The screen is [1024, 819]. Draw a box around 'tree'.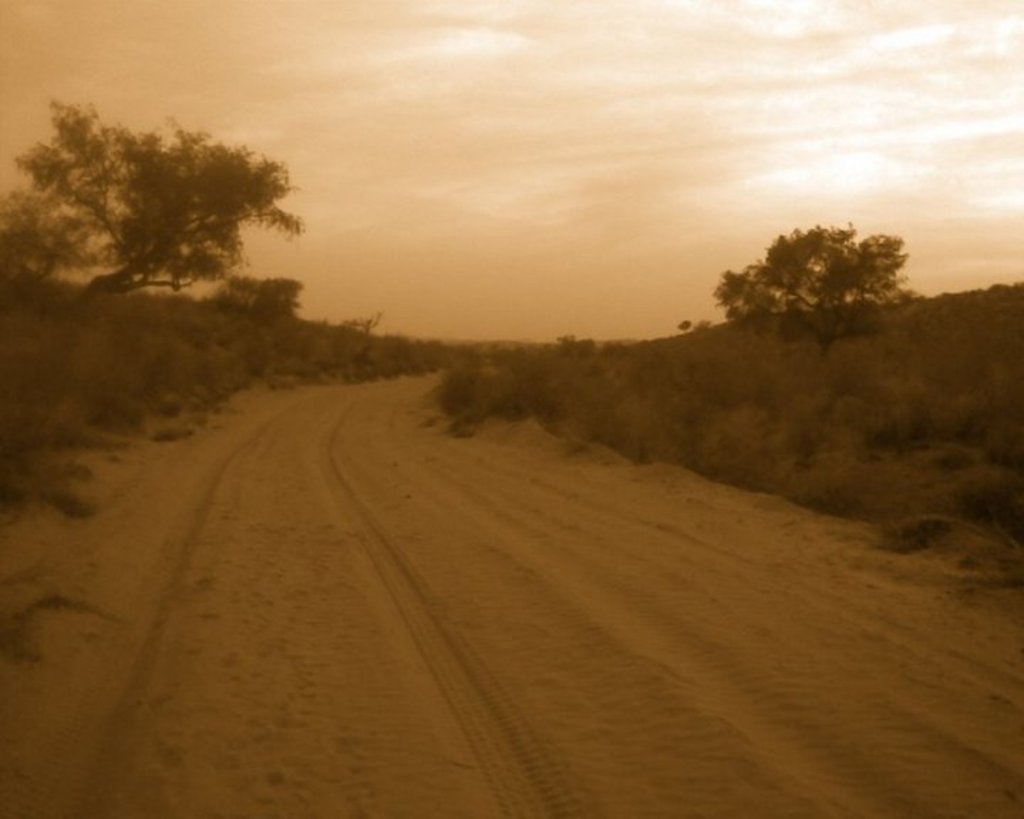
region(0, 188, 98, 287).
